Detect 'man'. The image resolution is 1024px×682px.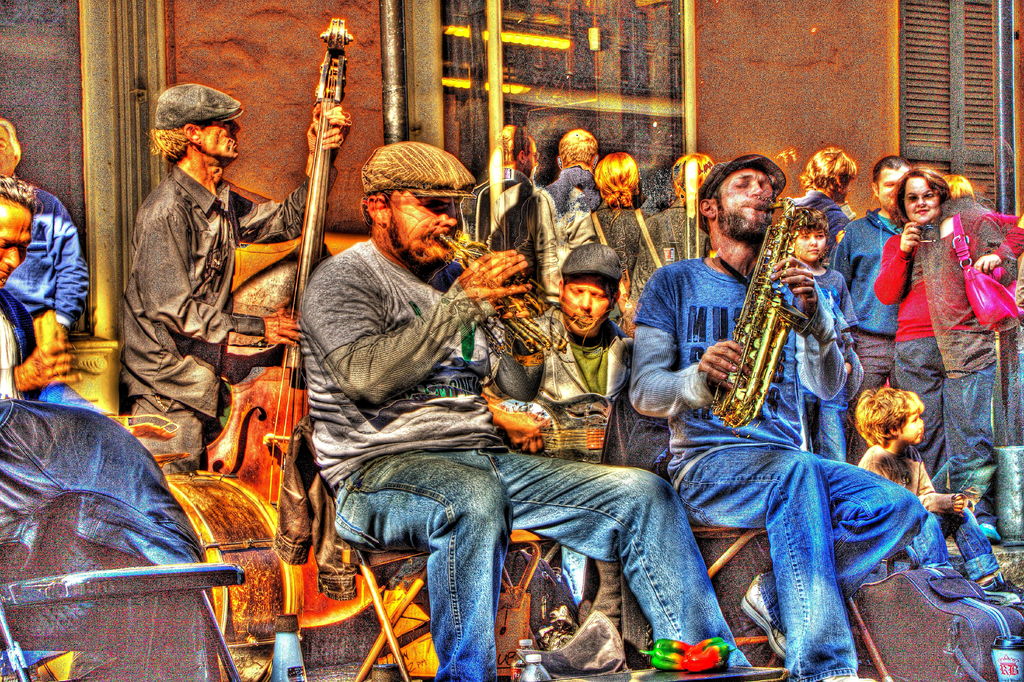
(x1=0, y1=171, x2=204, y2=602).
